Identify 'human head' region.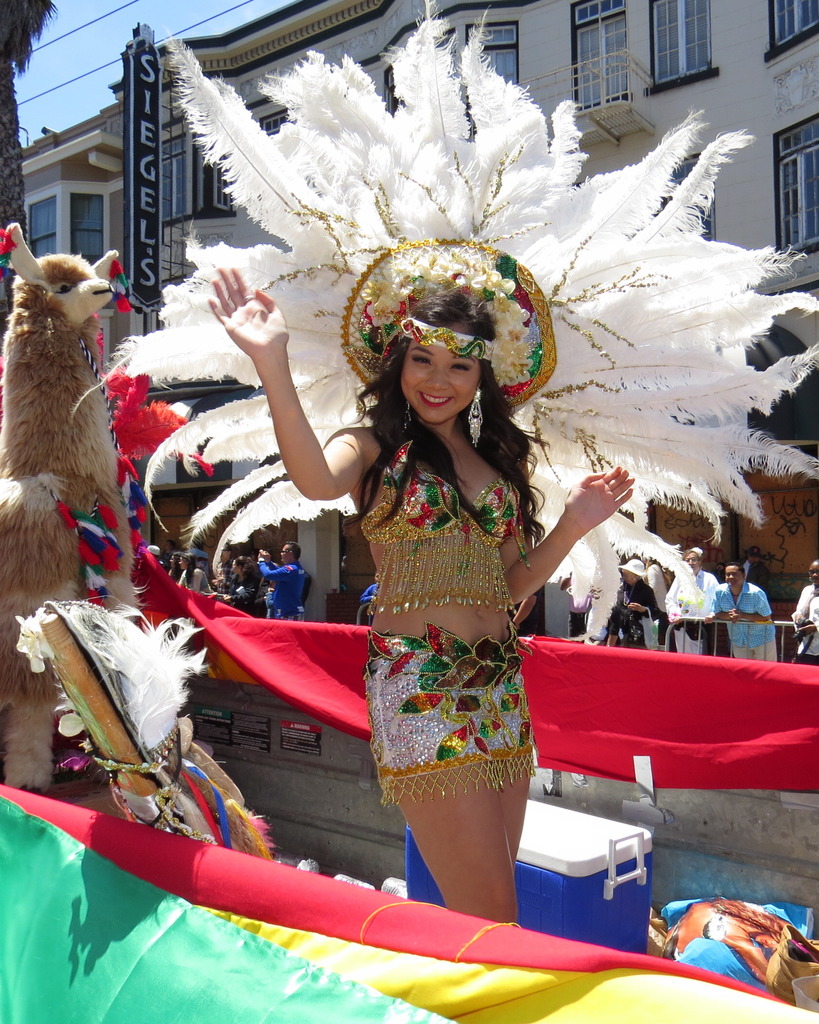
Region: [left=283, top=541, right=301, bottom=565].
